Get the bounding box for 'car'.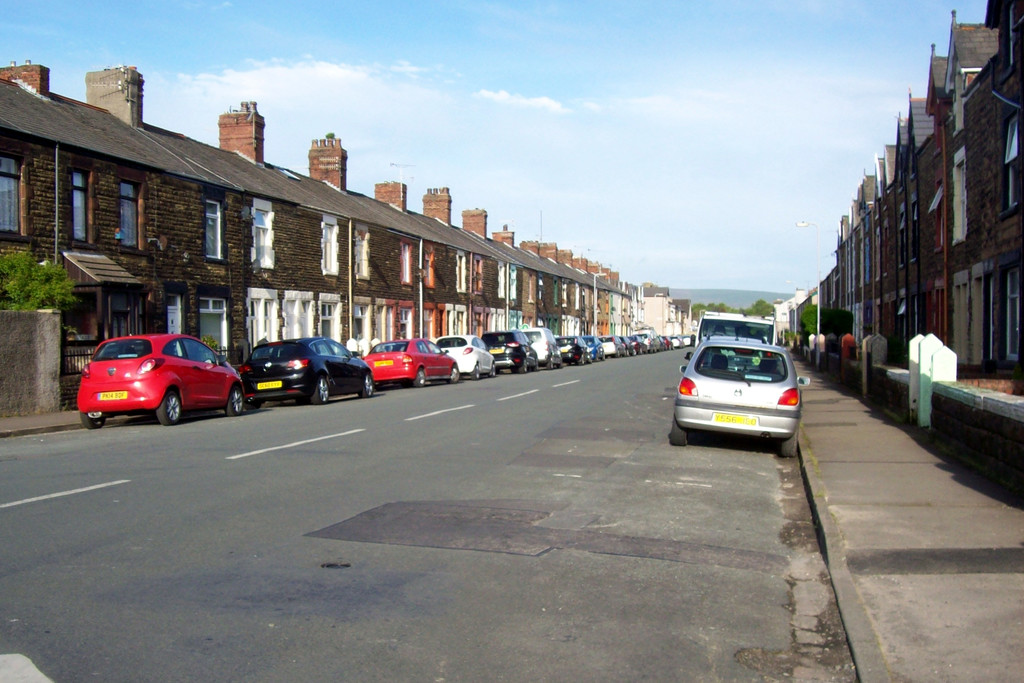
77/329/252/425.
